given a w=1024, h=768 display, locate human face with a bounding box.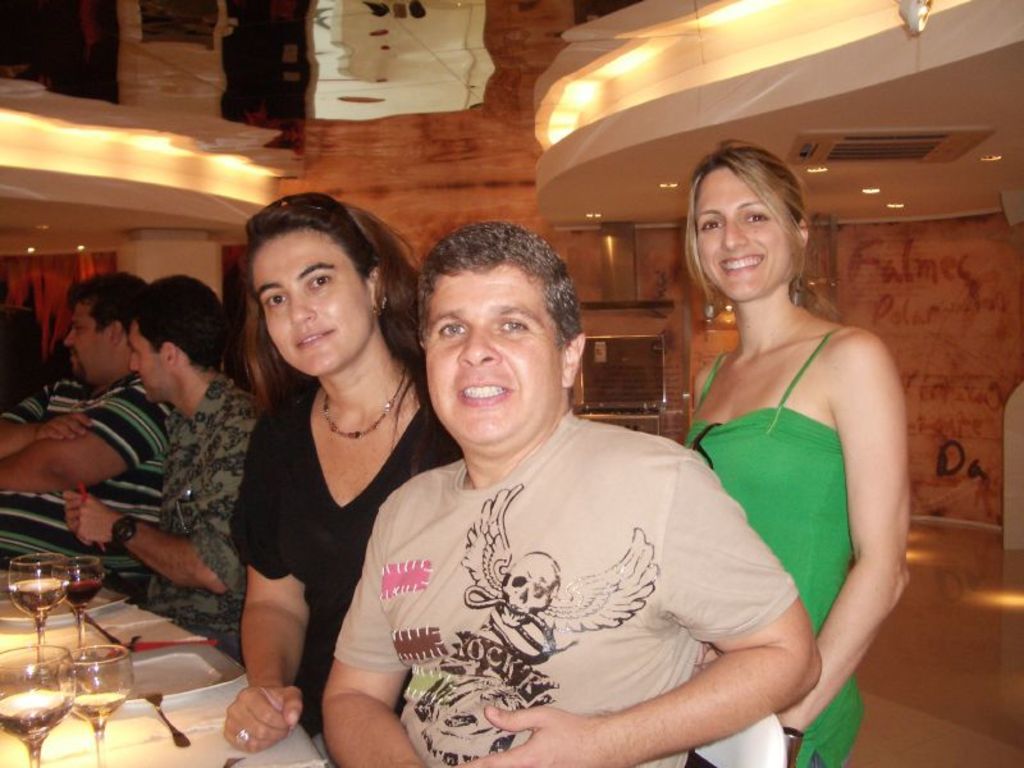
Located: locate(417, 255, 564, 452).
